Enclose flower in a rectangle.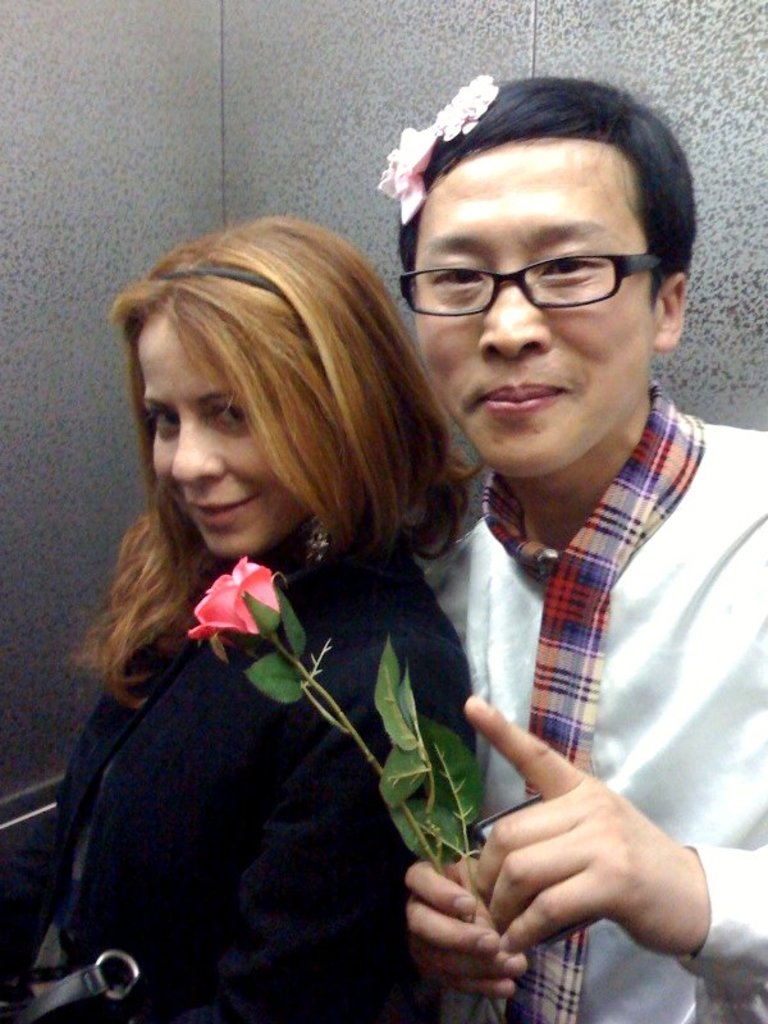
left=175, top=561, right=288, bottom=643.
